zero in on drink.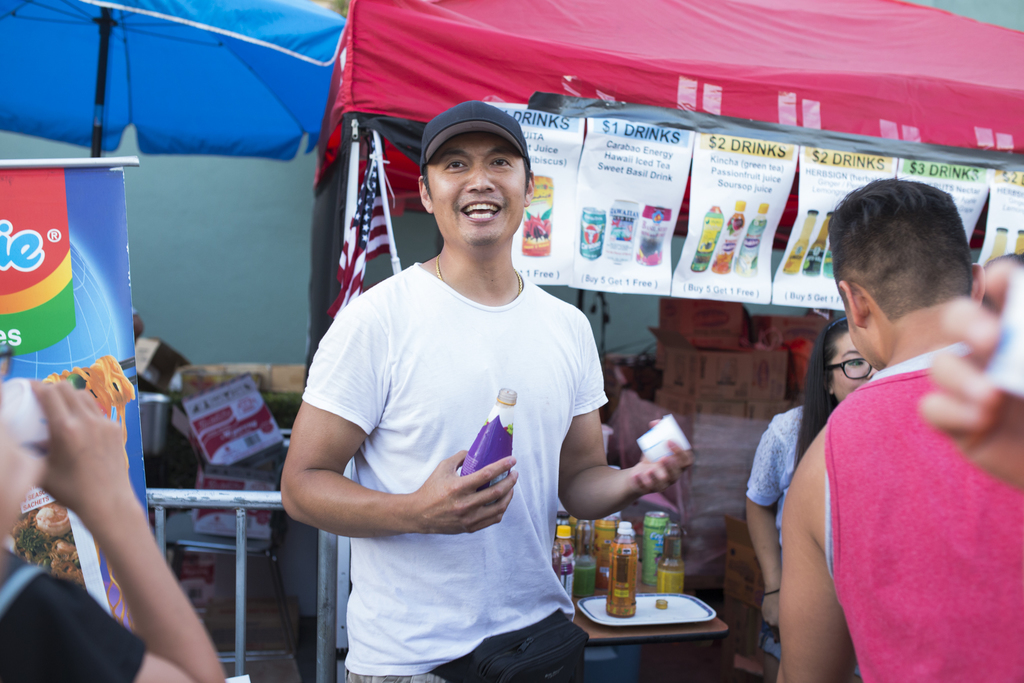
Zeroed in: <bbox>635, 202, 674, 262</bbox>.
